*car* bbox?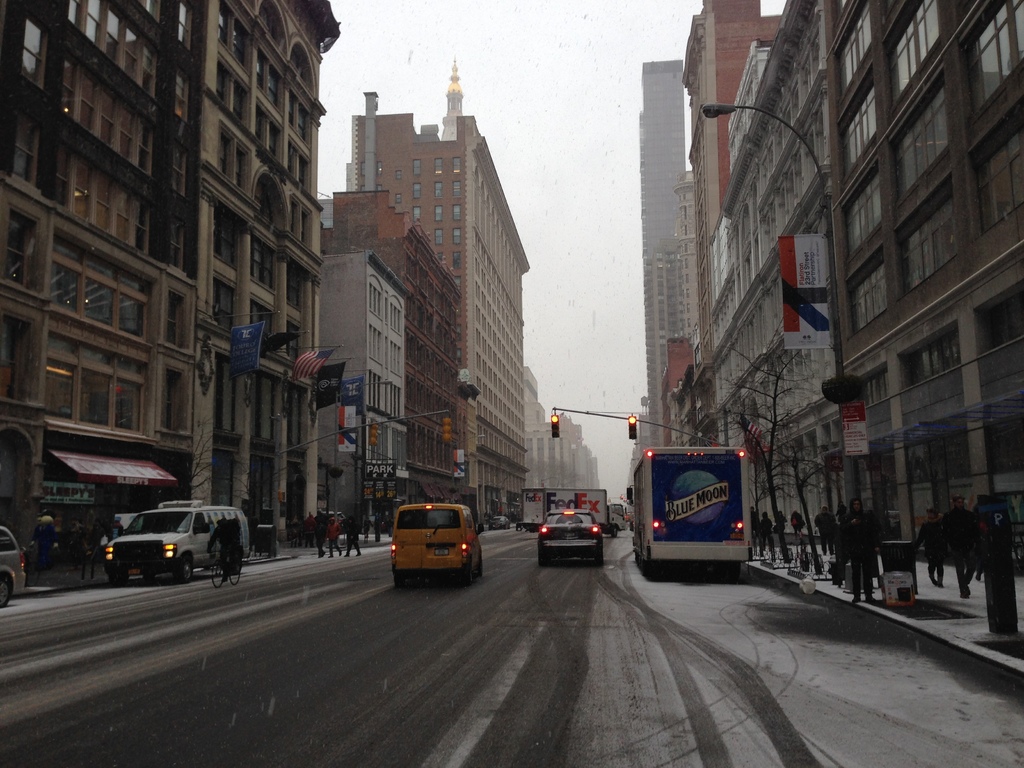
[left=538, top=507, right=604, bottom=568]
